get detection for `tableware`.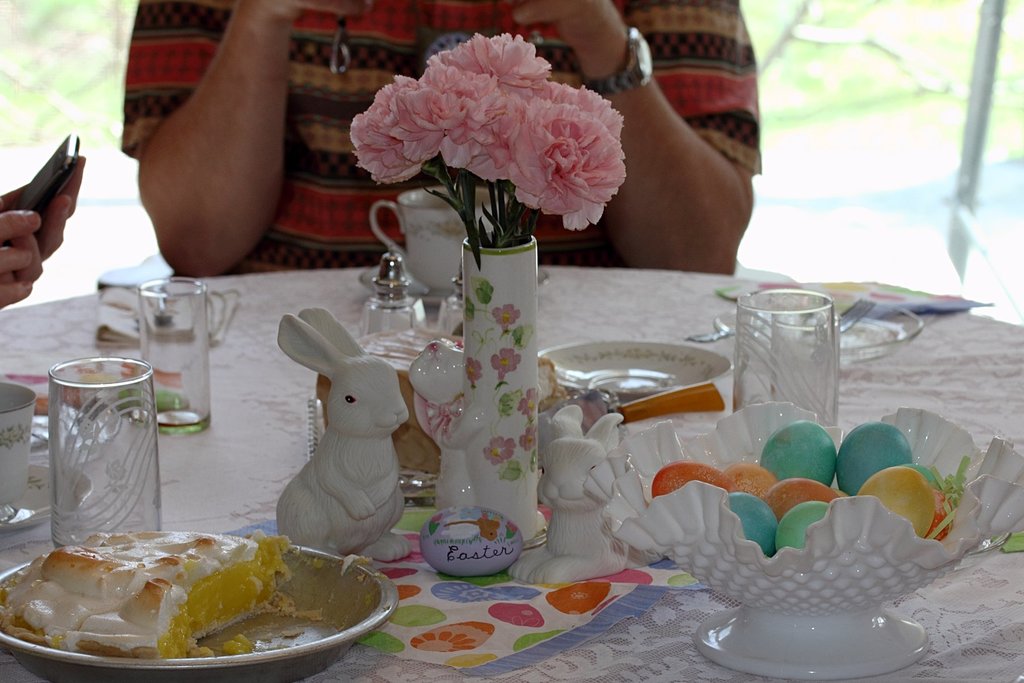
Detection: <region>838, 299, 876, 333</region>.
